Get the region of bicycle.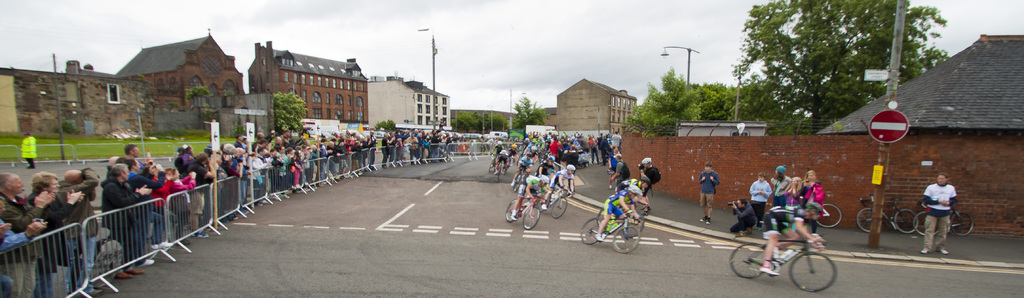
{"left": 593, "top": 196, "right": 646, "bottom": 234}.
